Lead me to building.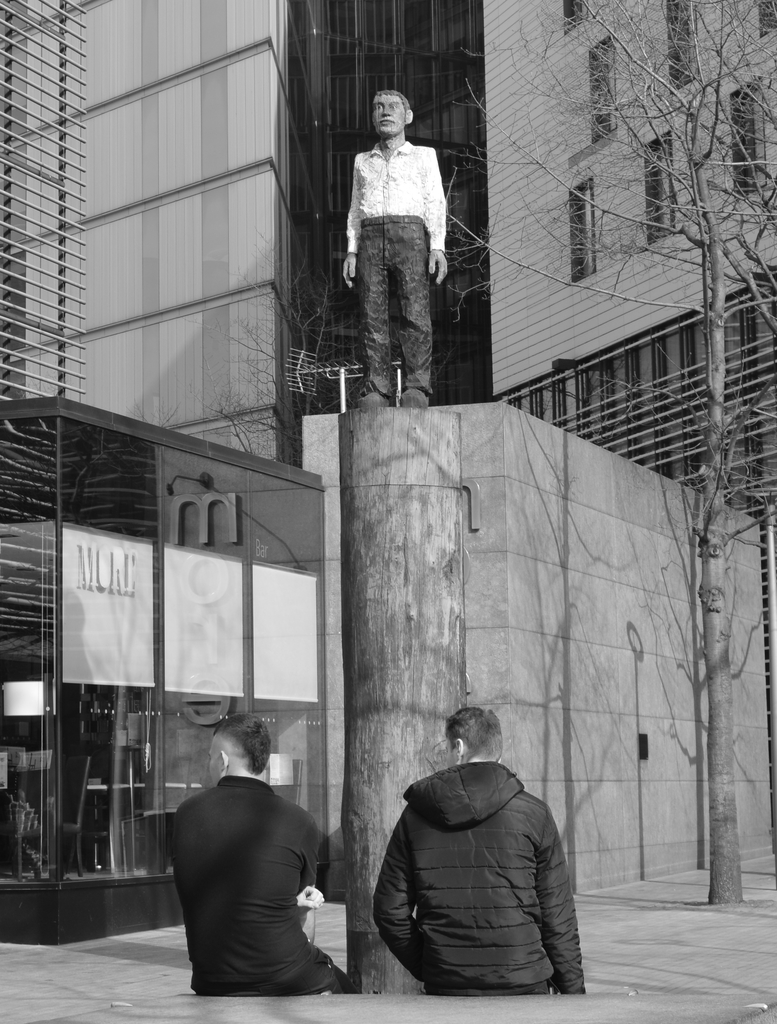
Lead to x1=0, y1=0, x2=776, y2=948.
